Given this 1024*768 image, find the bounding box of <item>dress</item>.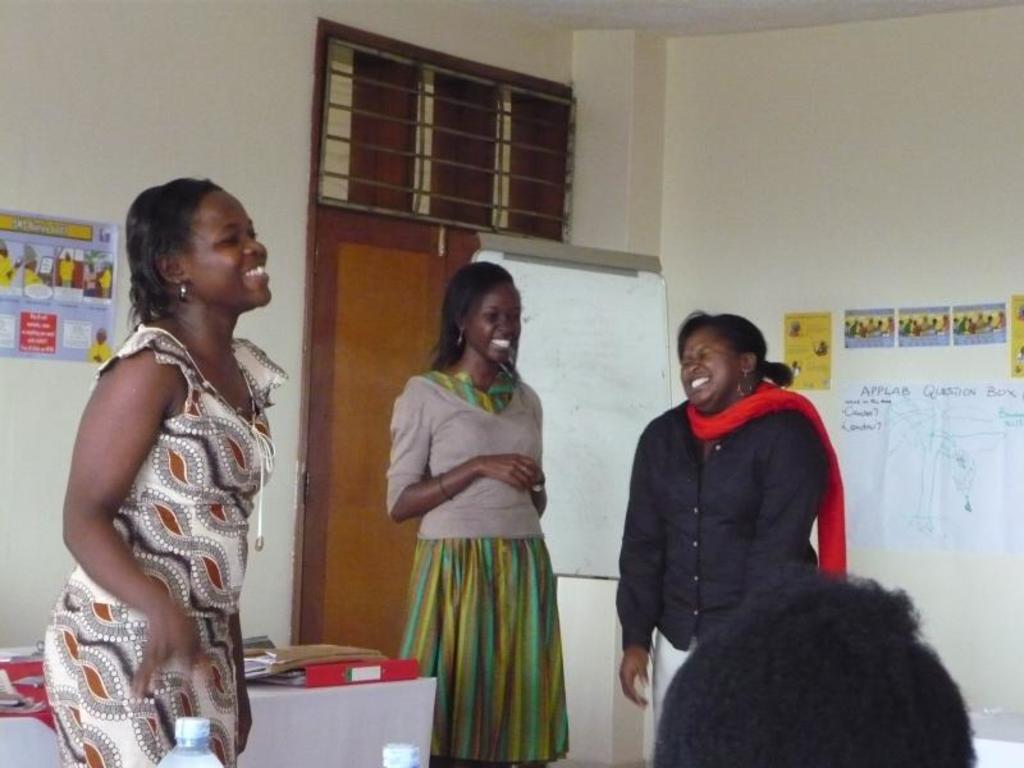
[left=393, top=364, right=577, bottom=767].
